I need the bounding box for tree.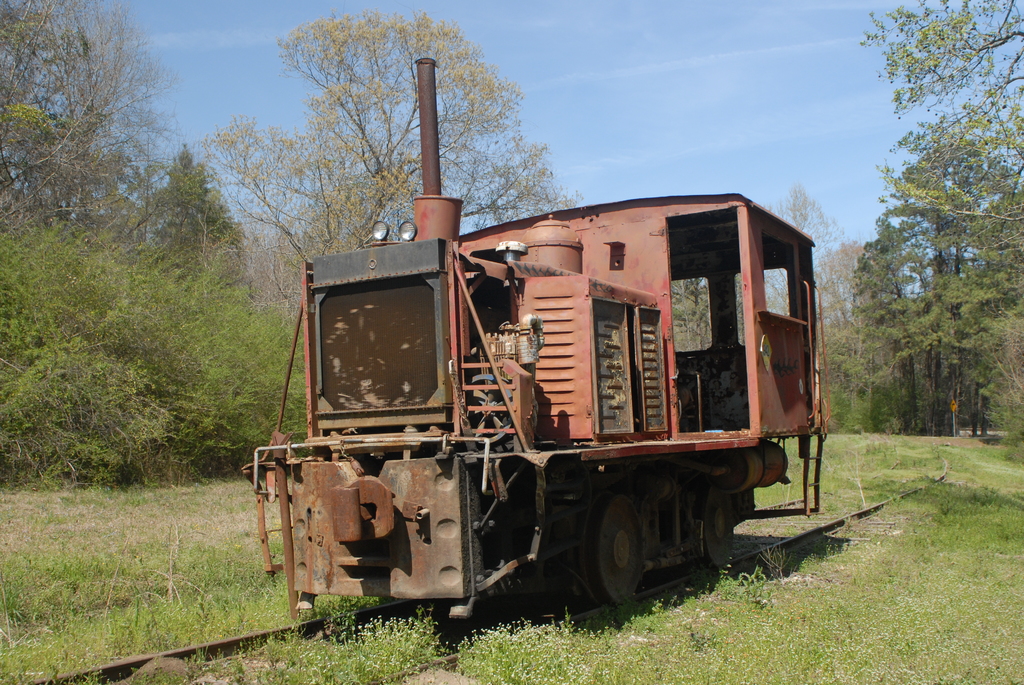
Here it is: [x1=0, y1=0, x2=189, y2=248].
